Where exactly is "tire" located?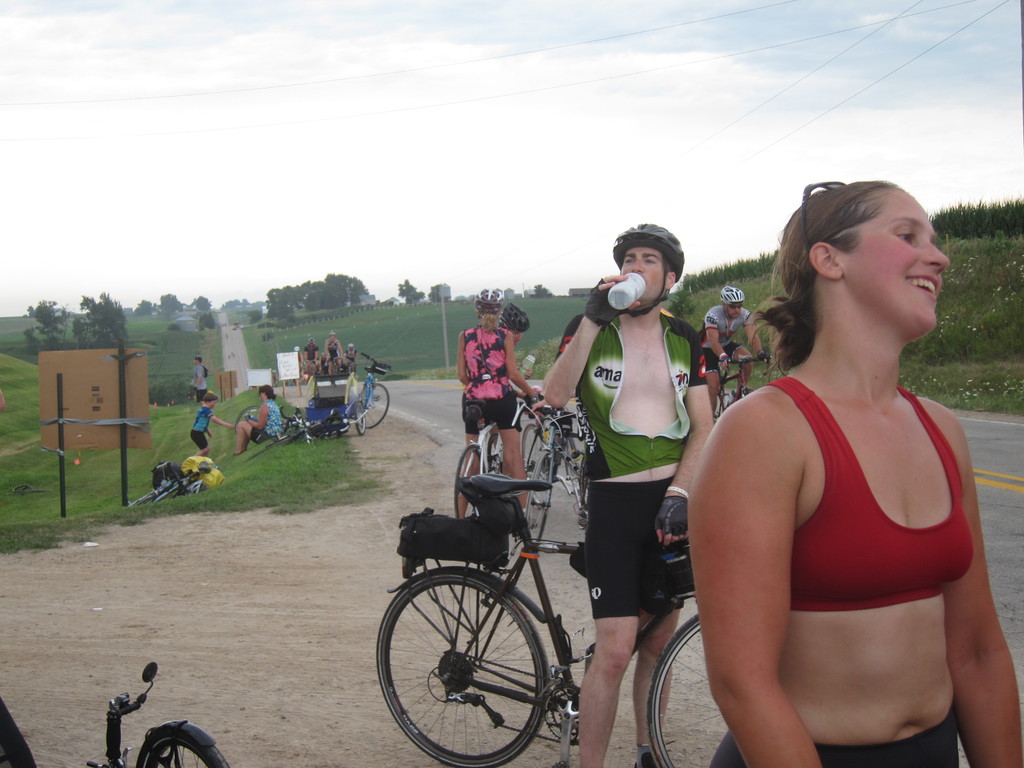
Its bounding box is <bbox>383, 554, 566, 755</bbox>.
